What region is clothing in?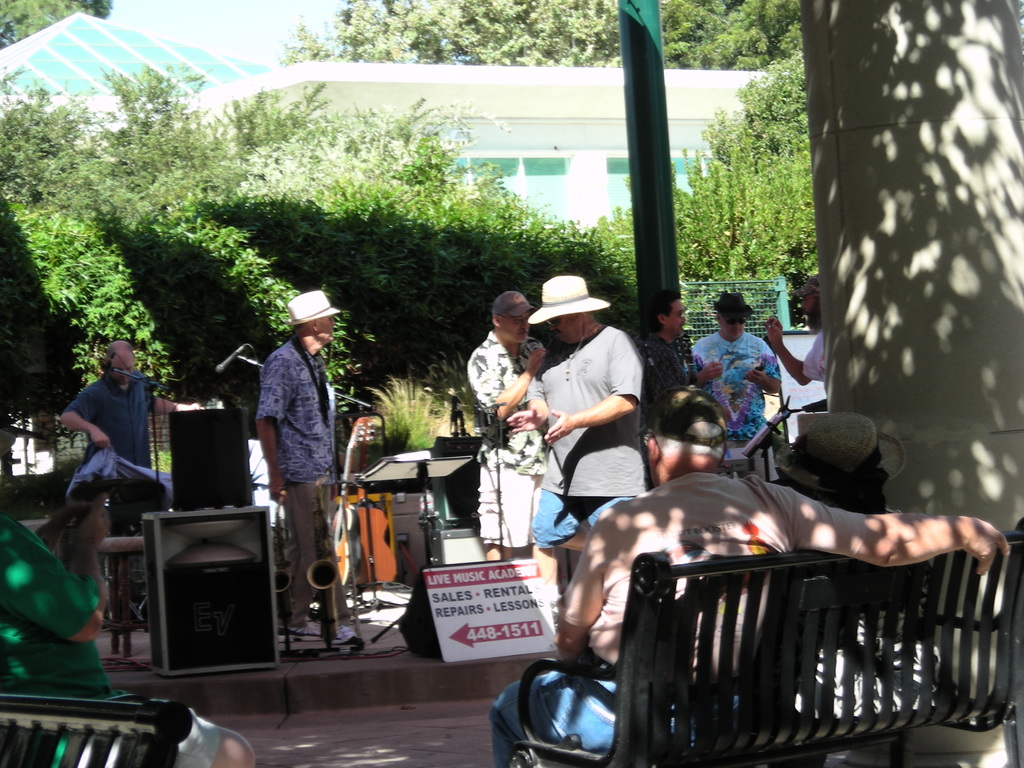
[x1=551, y1=474, x2=879, y2=677].
